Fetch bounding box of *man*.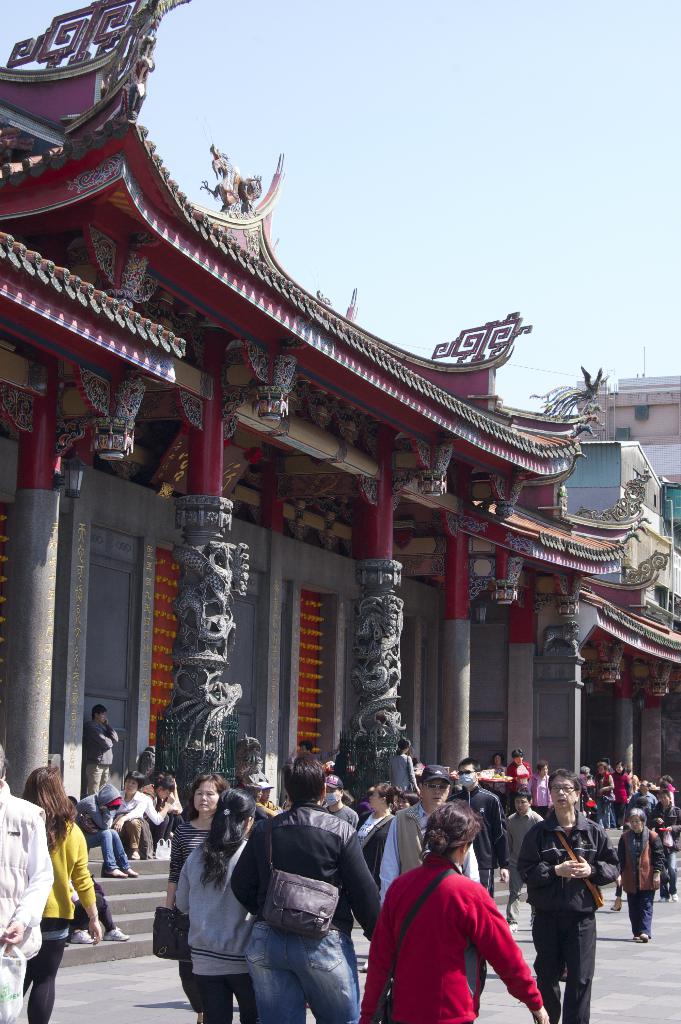
Bbox: x1=355 y1=778 x2=401 y2=884.
